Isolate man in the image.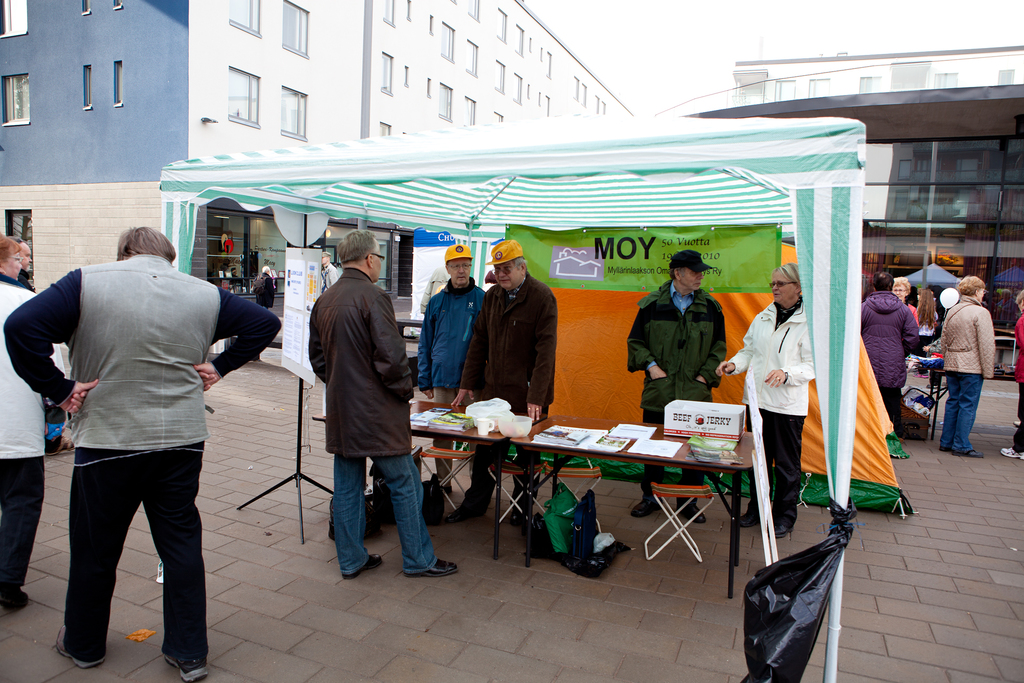
Isolated region: (317, 251, 337, 293).
